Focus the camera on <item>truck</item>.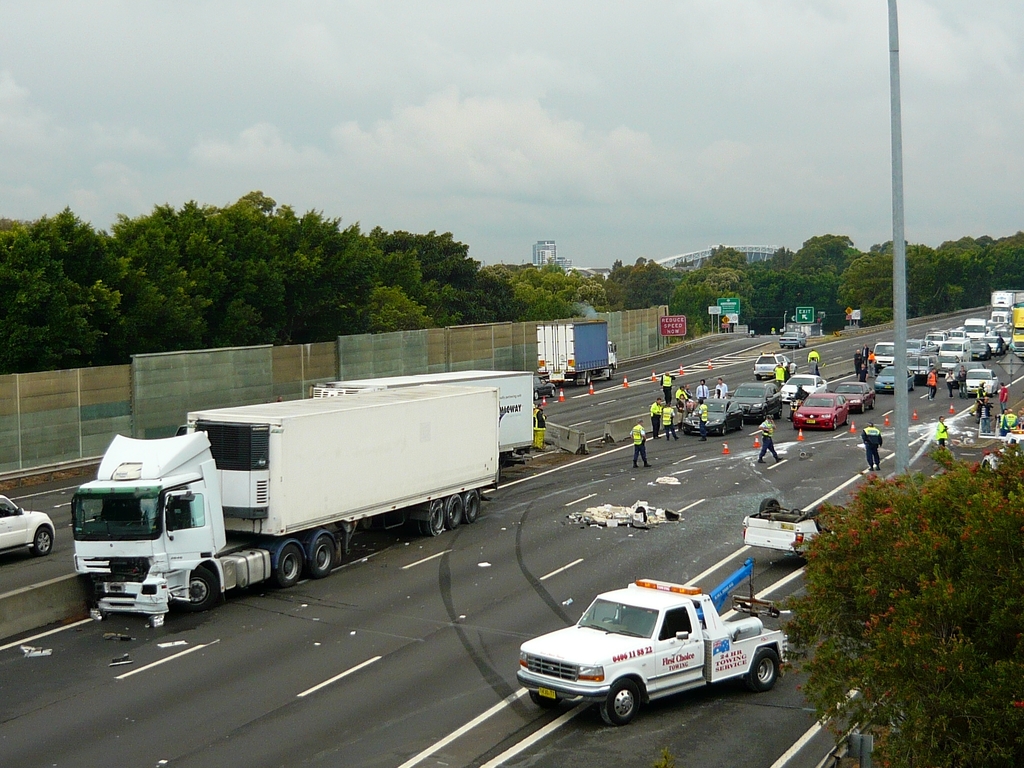
Focus region: x1=986 y1=289 x2=1023 y2=324.
